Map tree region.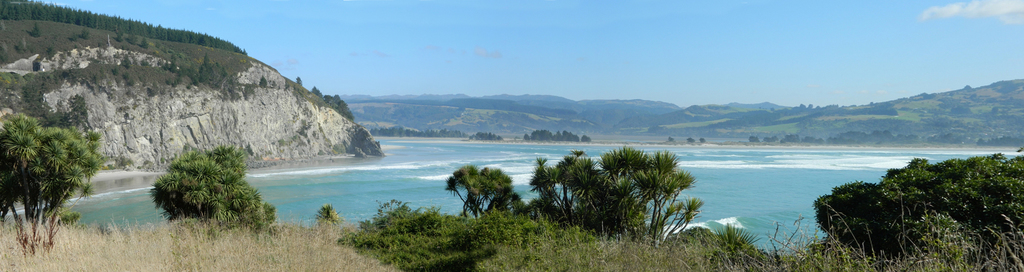
Mapped to <region>156, 144, 280, 246</region>.
